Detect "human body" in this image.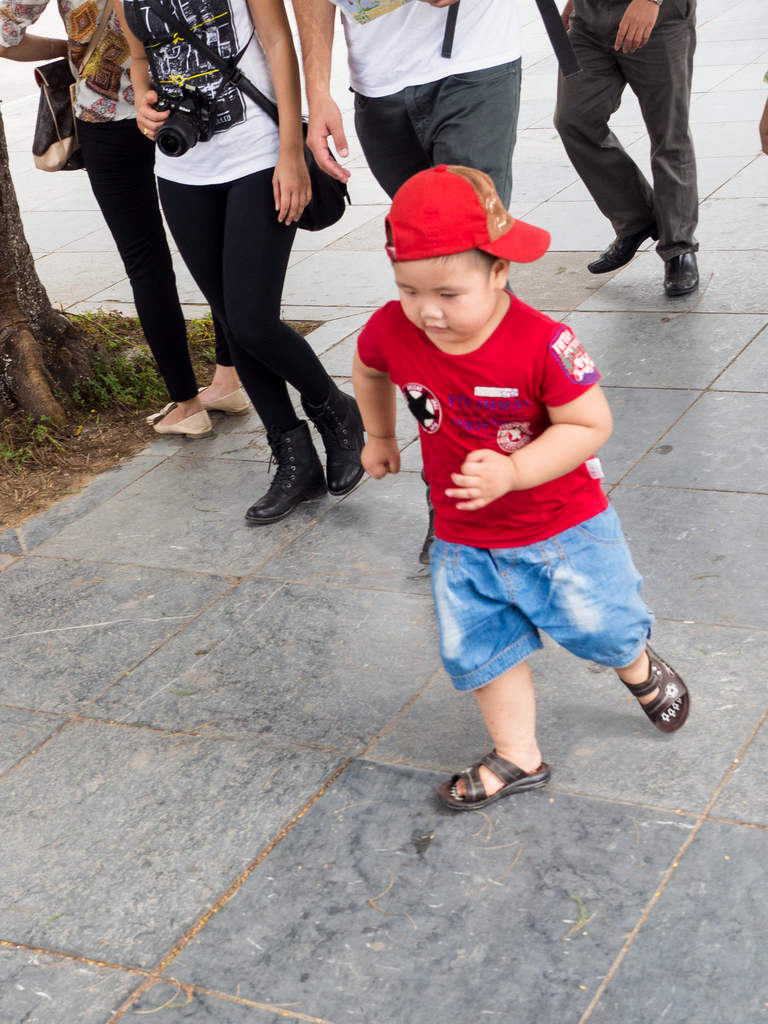
Detection: <region>365, 203, 664, 783</region>.
